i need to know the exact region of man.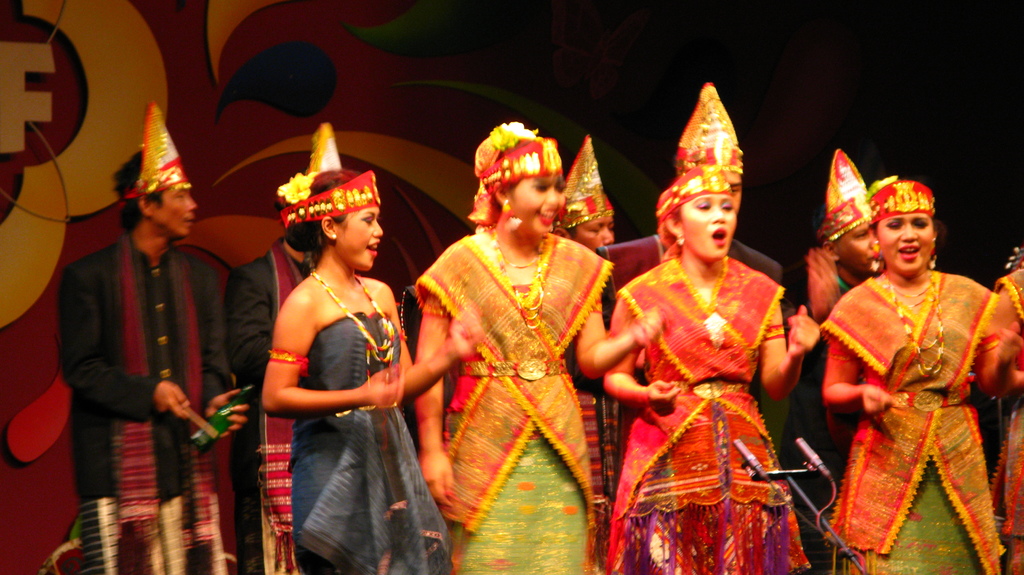
Region: (left=595, top=79, right=782, bottom=413).
